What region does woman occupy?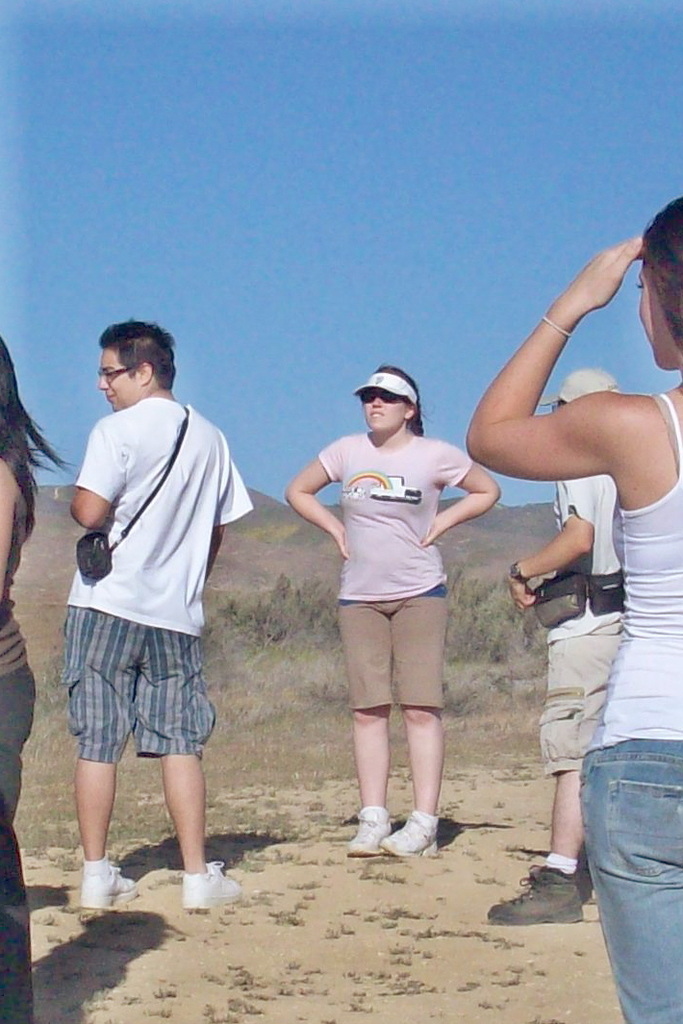
[left=468, top=192, right=682, bottom=1023].
